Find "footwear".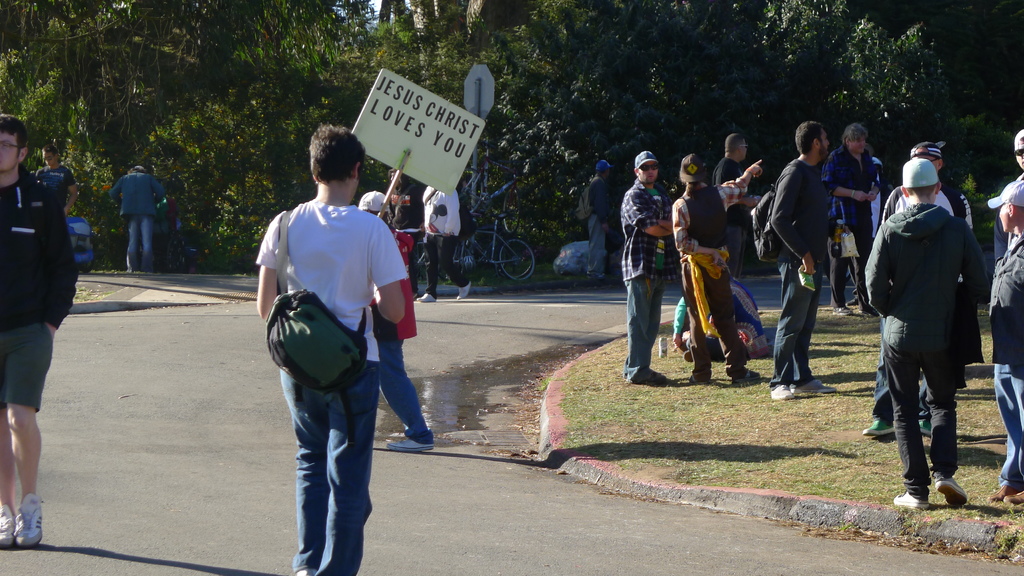
{"left": 988, "top": 478, "right": 1014, "bottom": 503}.
